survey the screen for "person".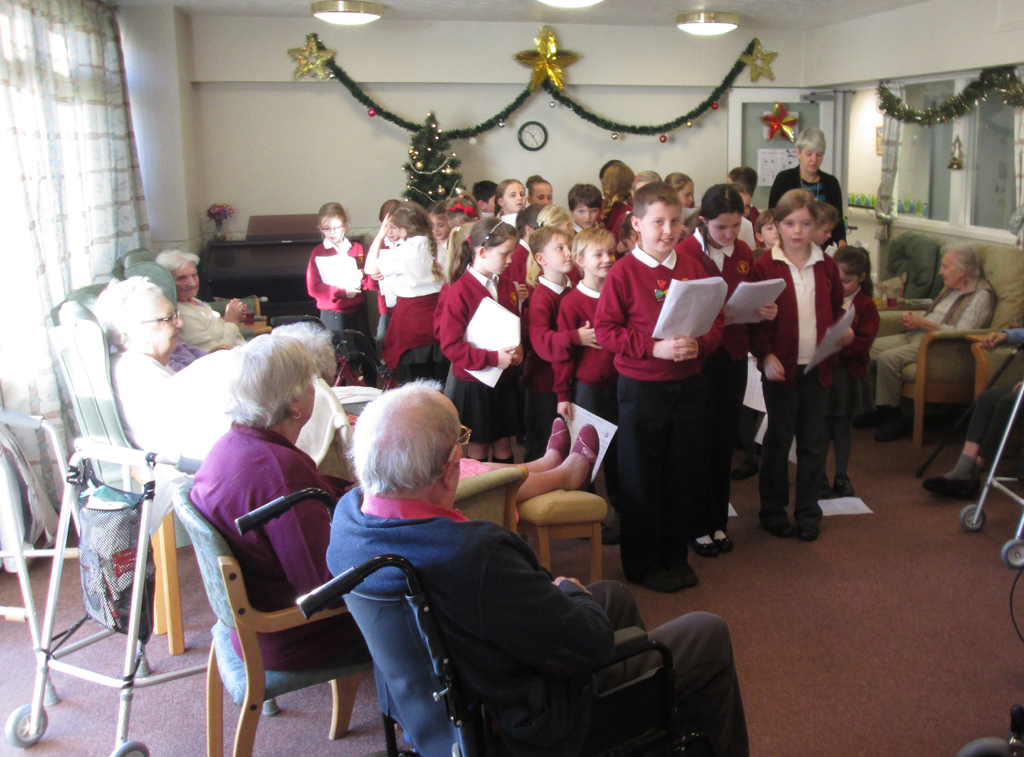
Survey found: 922, 327, 1023, 502.
